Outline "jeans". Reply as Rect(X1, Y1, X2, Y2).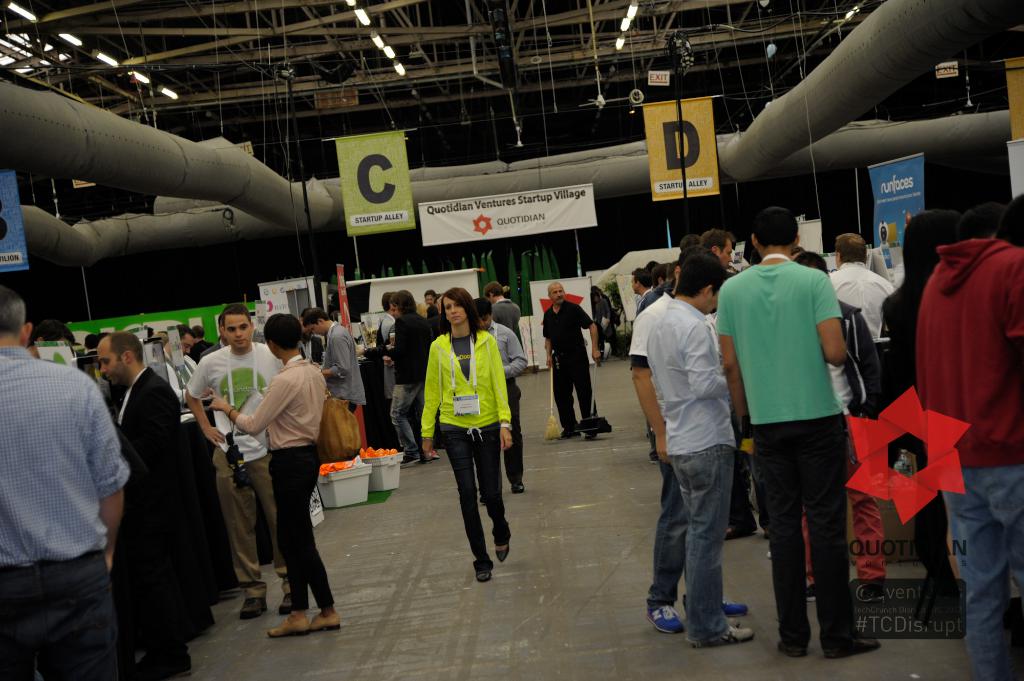
Rect(0, 547, 134, 680).
